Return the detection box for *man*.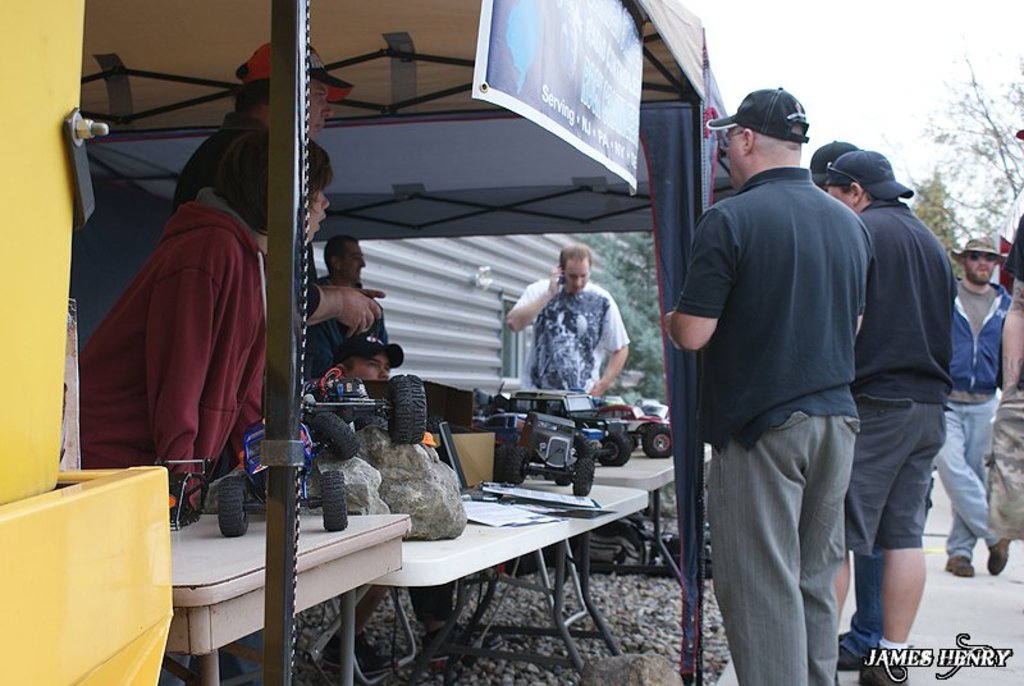
detection(509, 239, 635, 393).
